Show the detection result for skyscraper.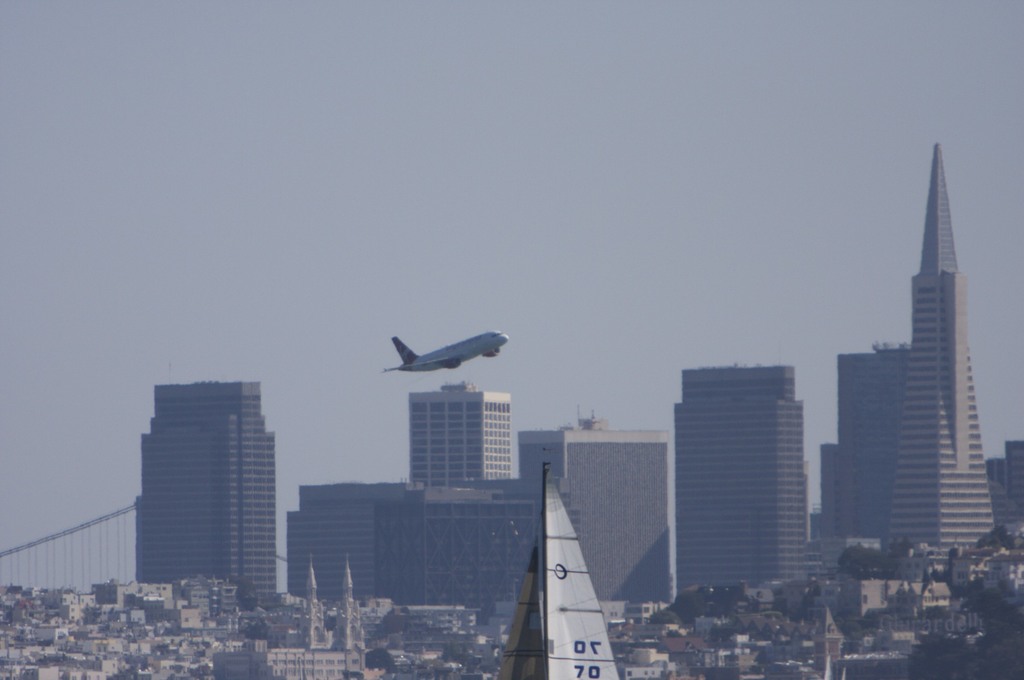
<box>134,384,280,591</box>.
